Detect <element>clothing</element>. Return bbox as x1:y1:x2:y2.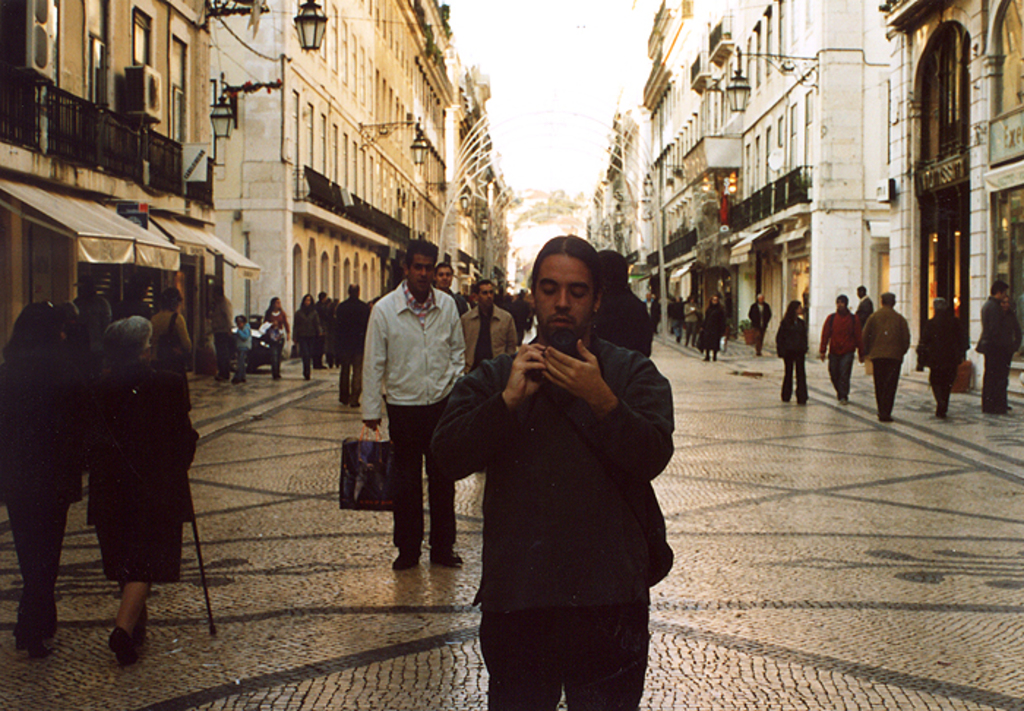
851:296:925:421.
